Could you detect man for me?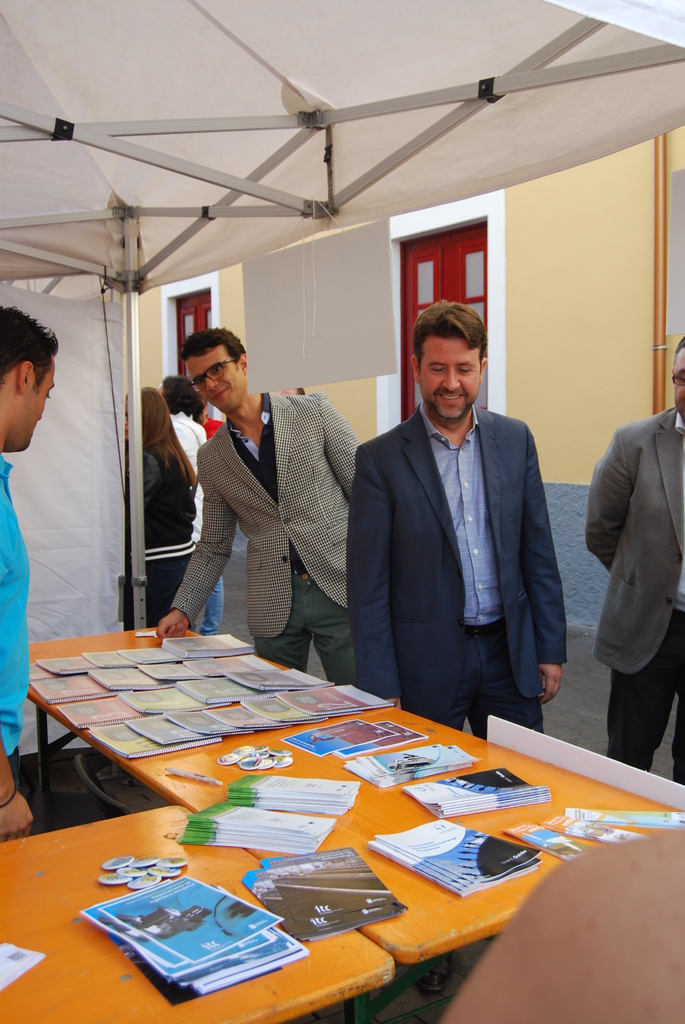
Detection result: x1=585, y1=340, x2=684, y2=783.
